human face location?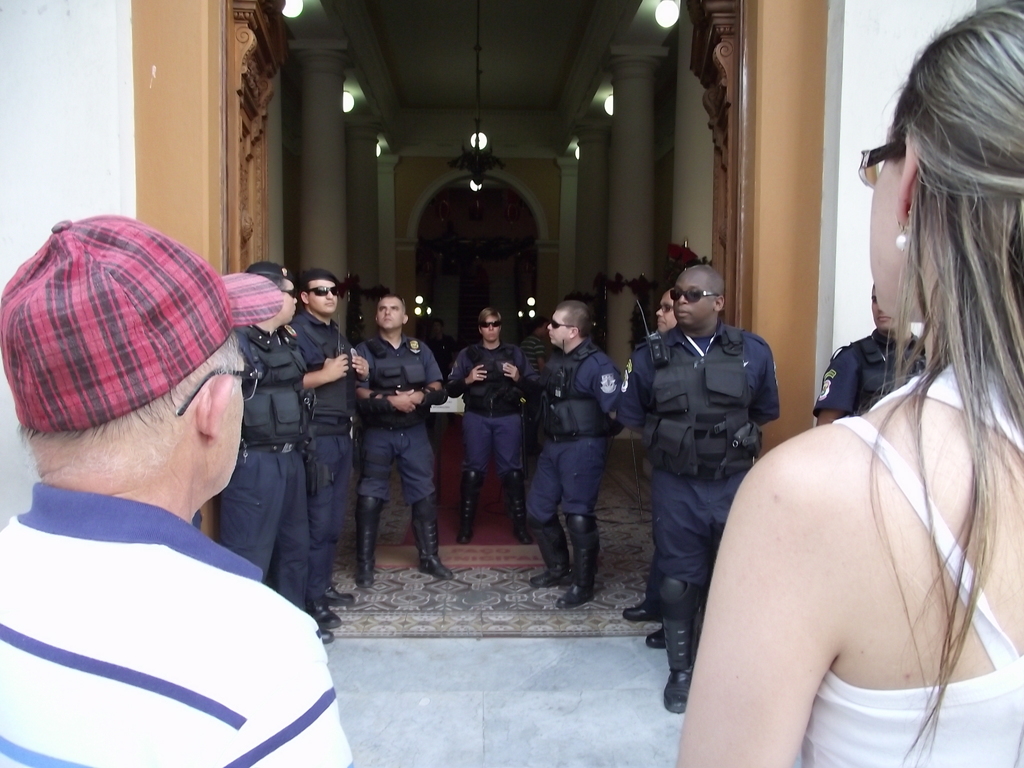
(left=376, top=301, right=401, bottom=327)
